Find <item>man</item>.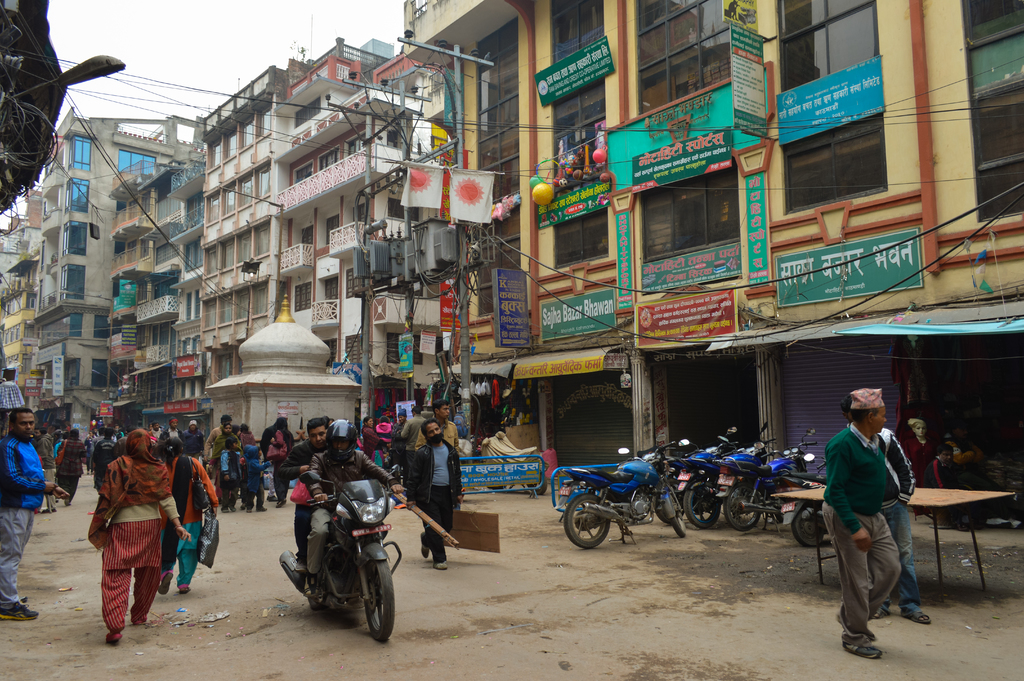
[840,395,940,621].
